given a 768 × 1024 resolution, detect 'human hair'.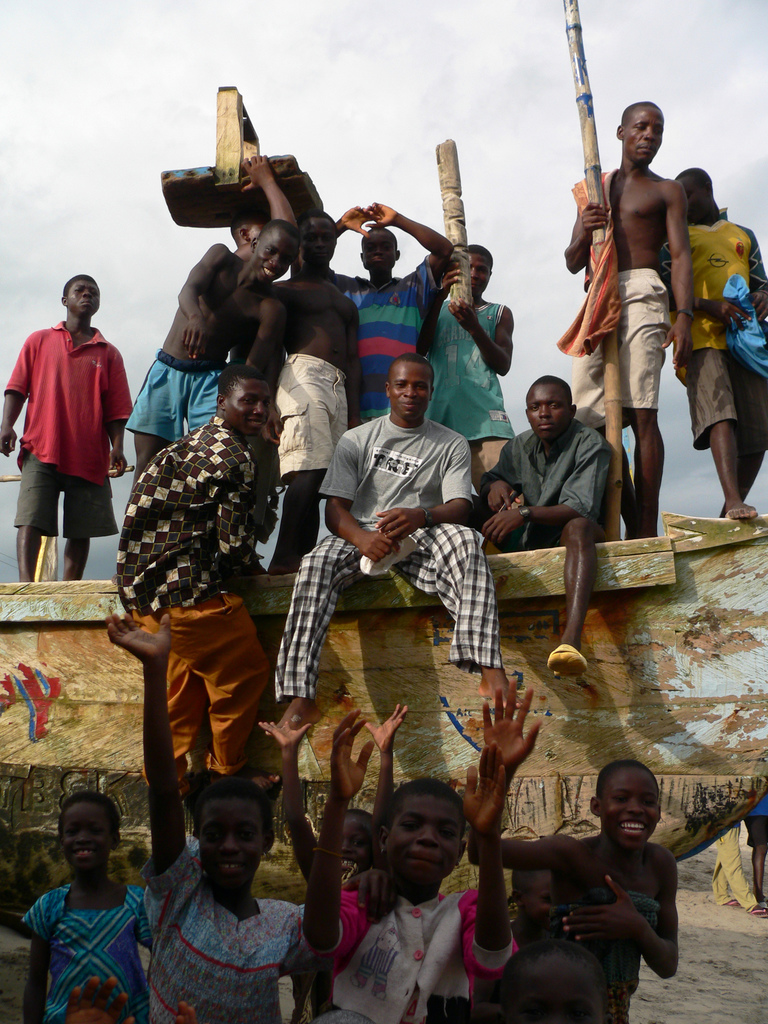
locate(596, 748, 660, 794).
